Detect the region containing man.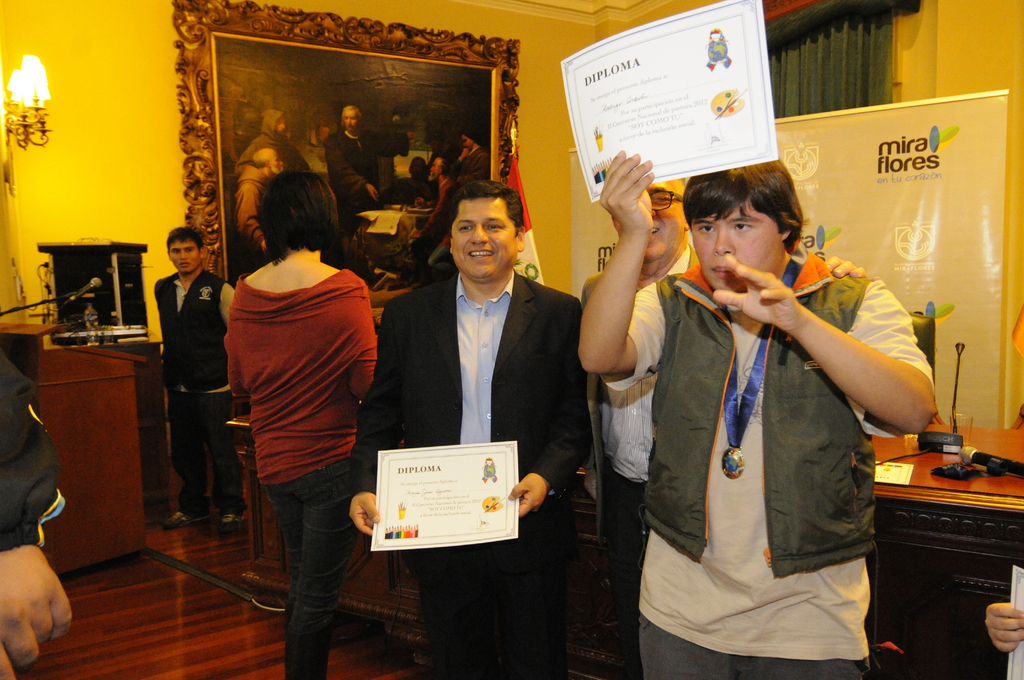
locate(344, 175, 596, 679).
